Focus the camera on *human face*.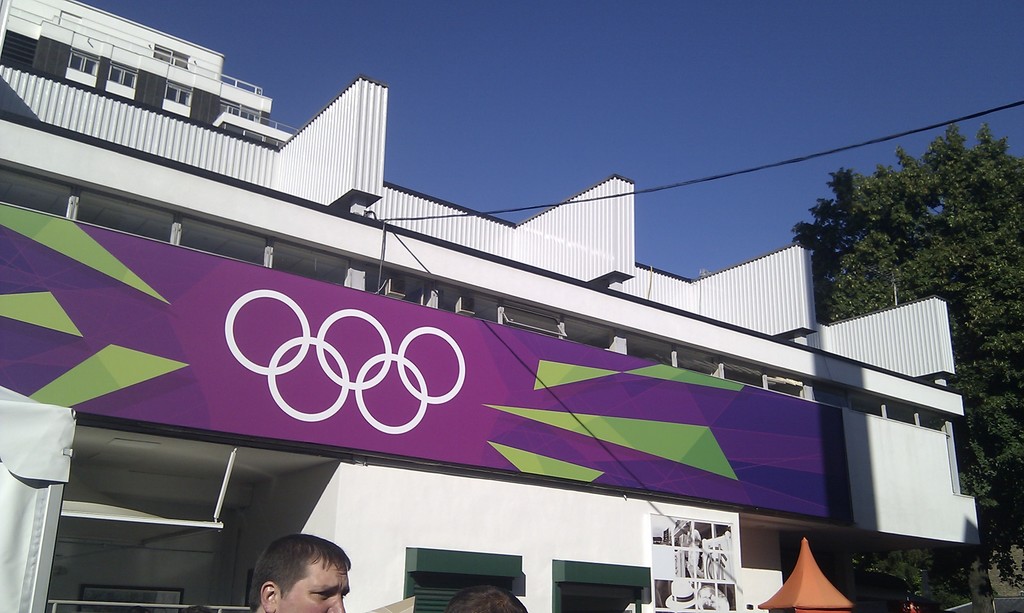
Focus region: {"x1": 276, "y1": 561, "x2": 349, "y2": 612}.
